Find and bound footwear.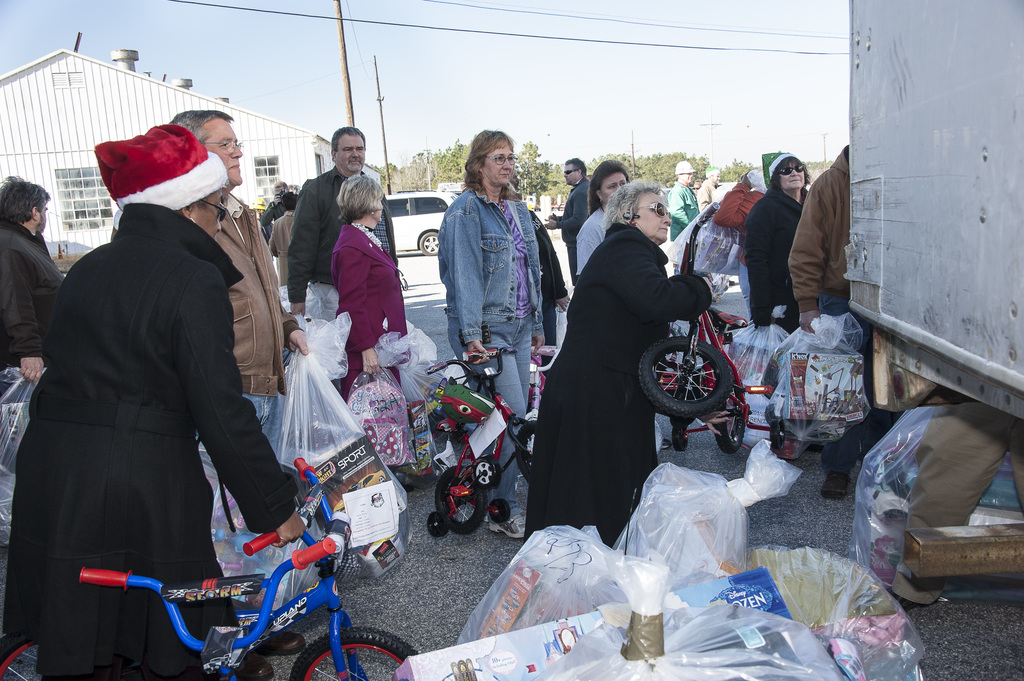
Bound: {"x1": 491, "y1": 507, "x2": 522, "y2": 538}.
